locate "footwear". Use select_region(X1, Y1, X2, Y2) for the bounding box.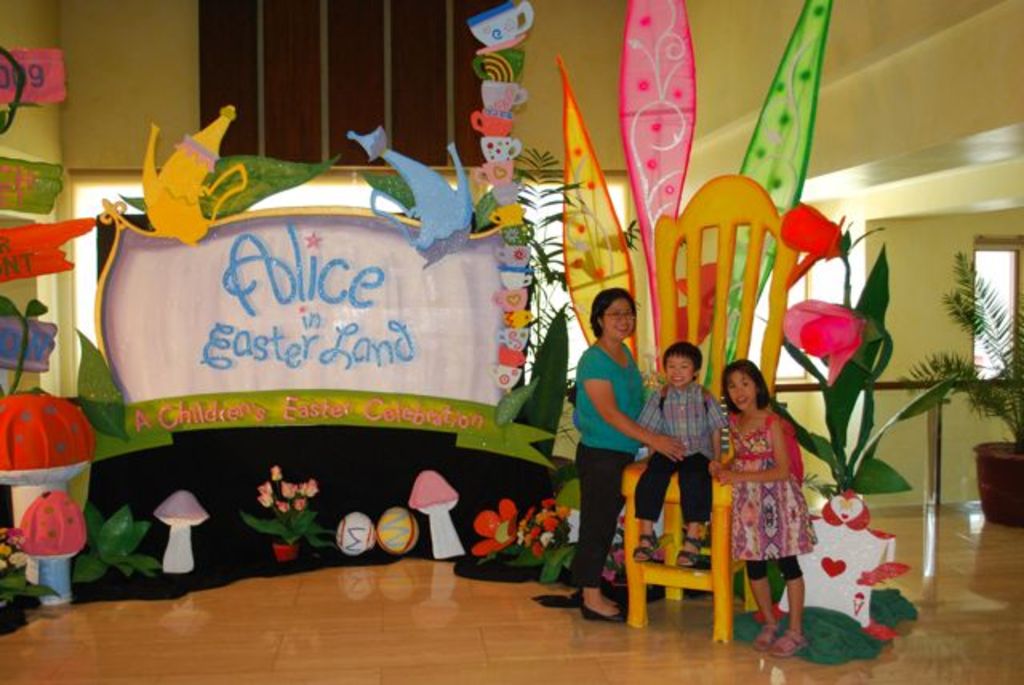
select_region(771, 626, 816, 661).
